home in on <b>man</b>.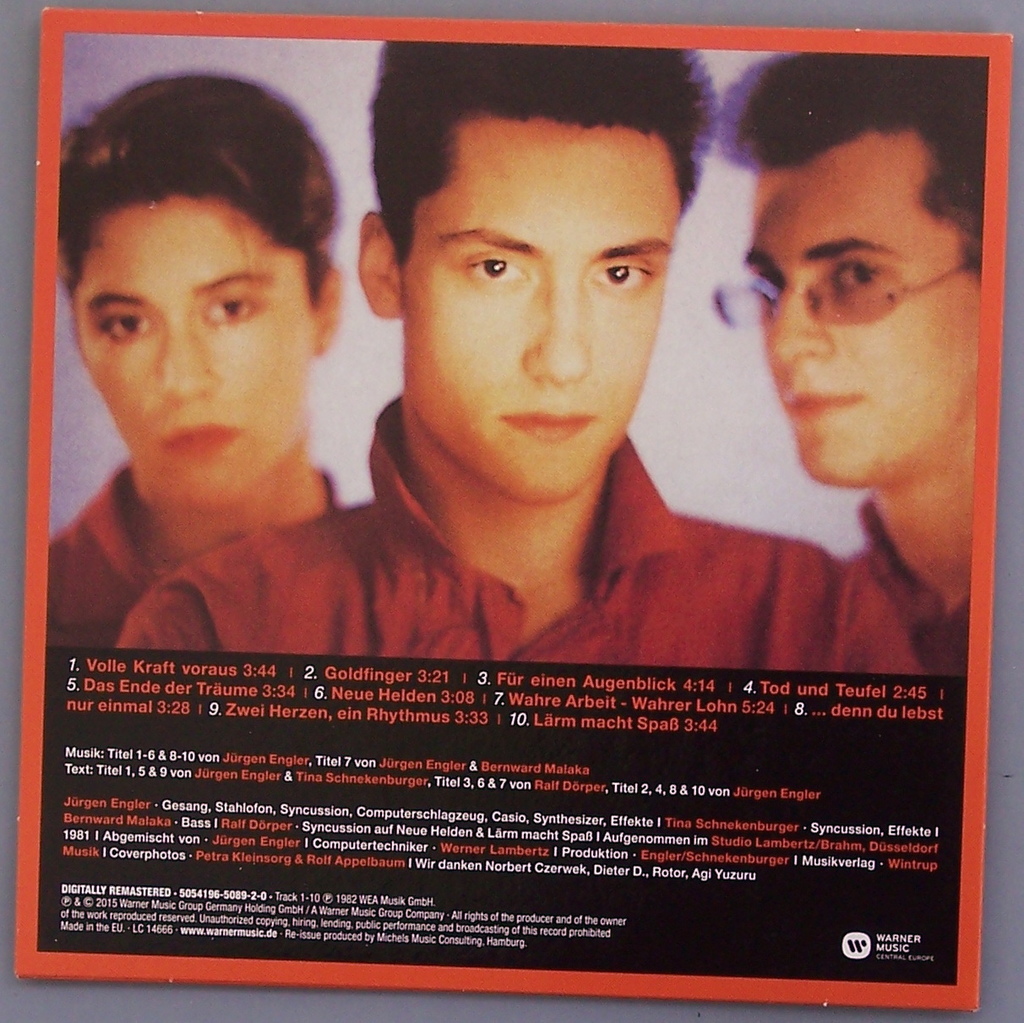
Homed in at [707, 55, 989, 680].
